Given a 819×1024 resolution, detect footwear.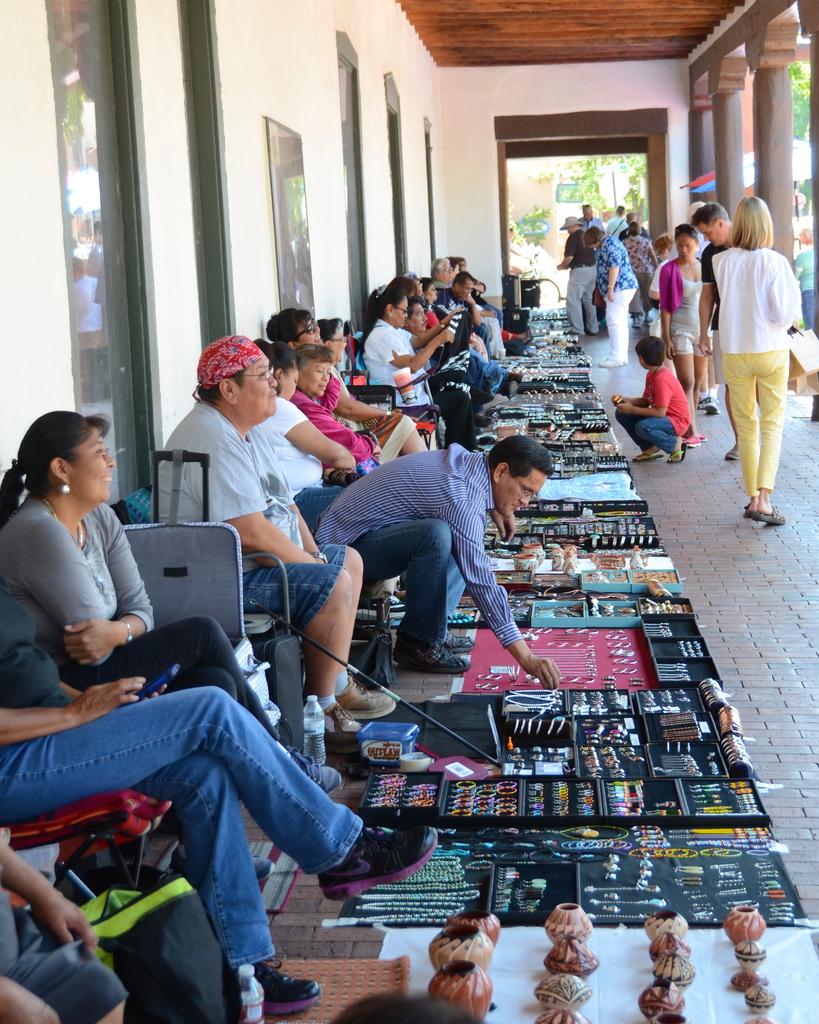
BBox(692, 397, 703, 413).
